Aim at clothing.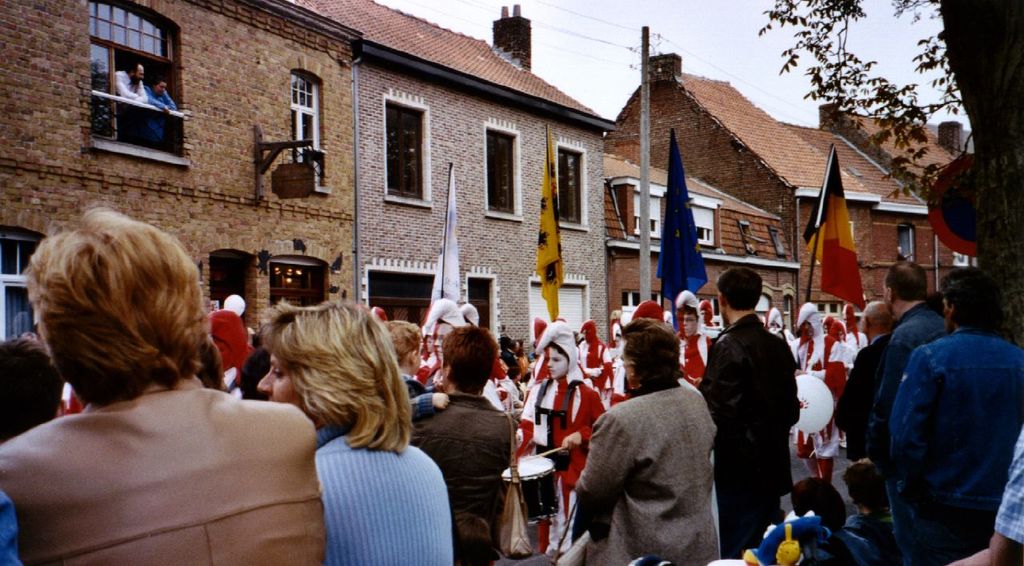
Aimed at 110/60/149/100.
